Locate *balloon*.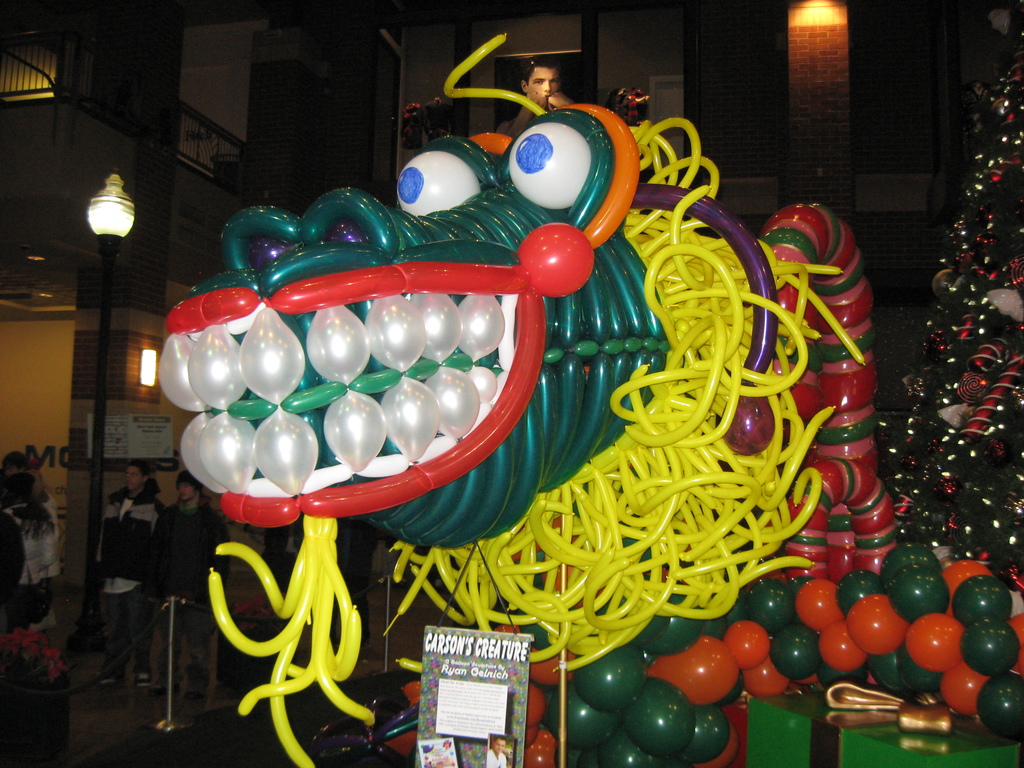
Bounding box: <box>904,652,939,692</box>.
